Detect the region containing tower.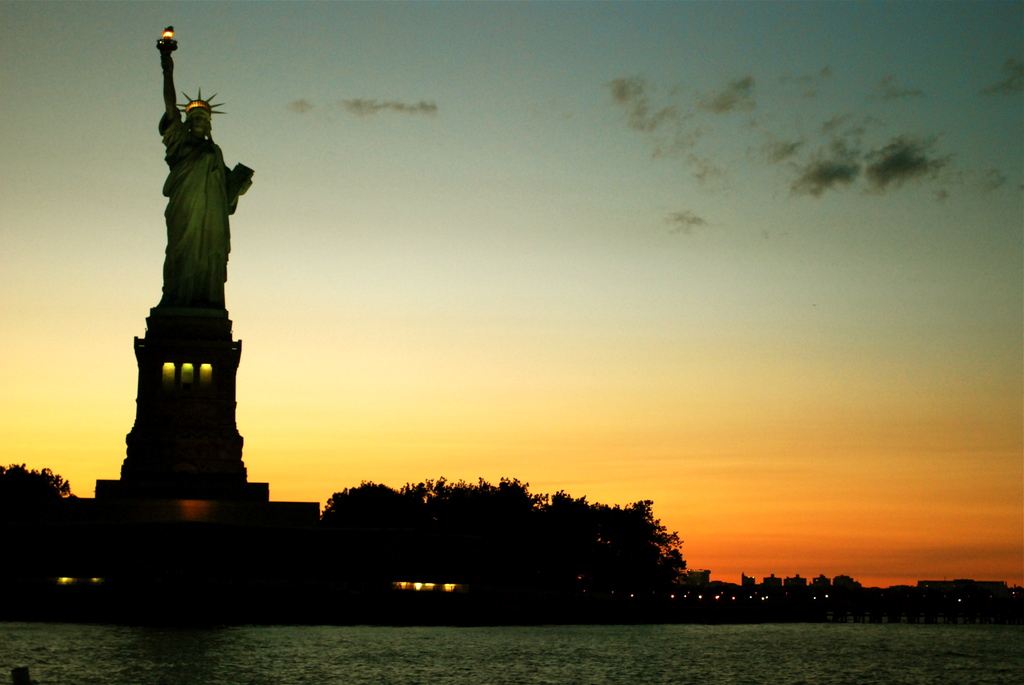
bbox=(89, 43, 269, 508).
